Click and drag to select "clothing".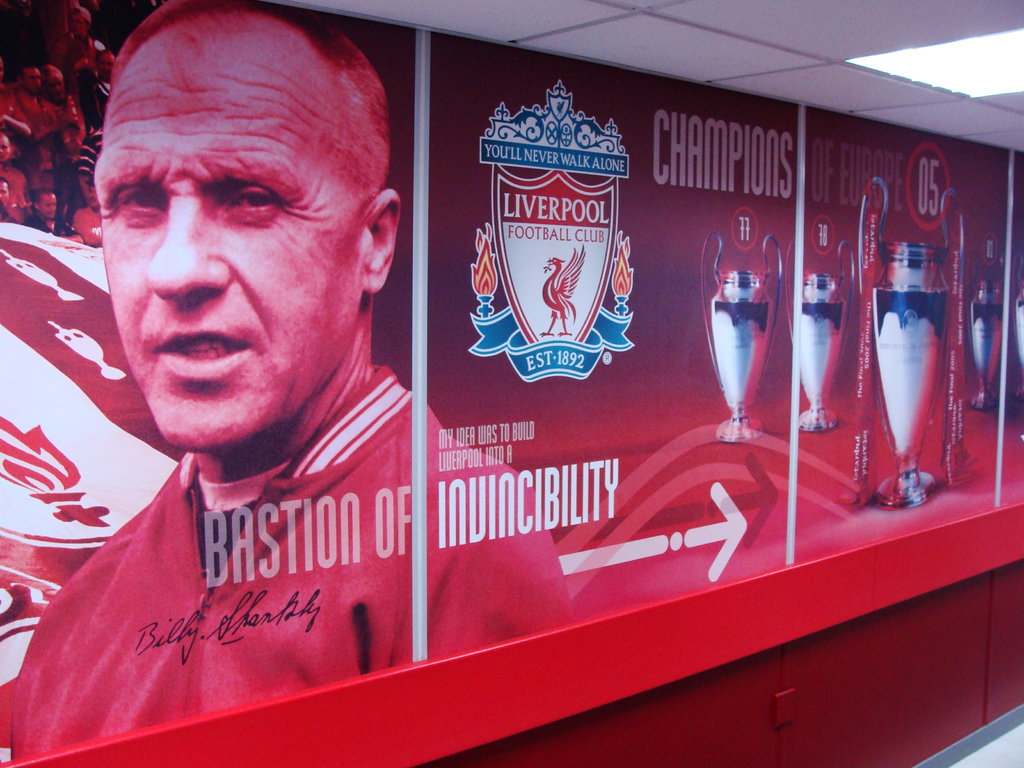
Selection: (left=3, top=363, right=575, bottom=762).
